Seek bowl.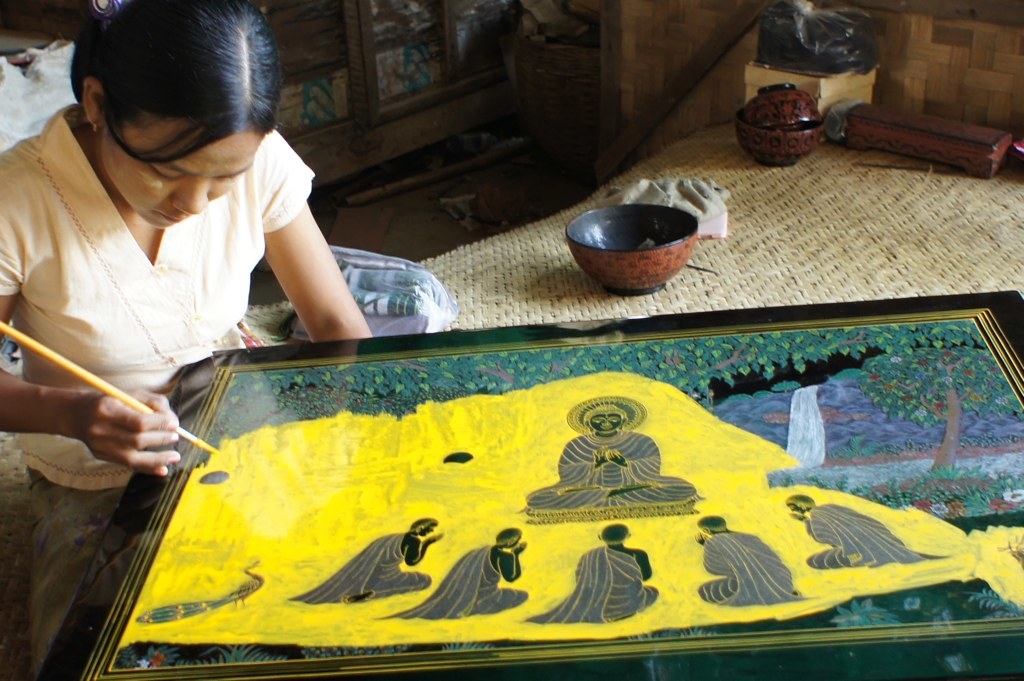
<box>749,82,821,129</box>.
